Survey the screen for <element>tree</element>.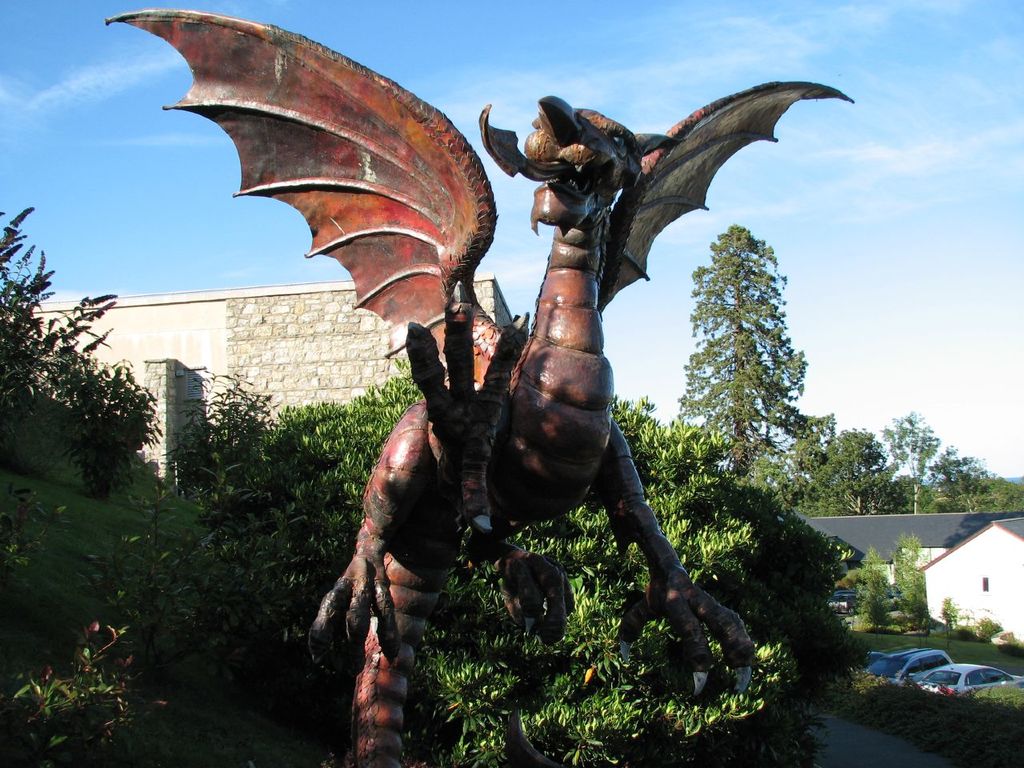
Survey found: [left=0, top=198, right=167, bottom=514].
